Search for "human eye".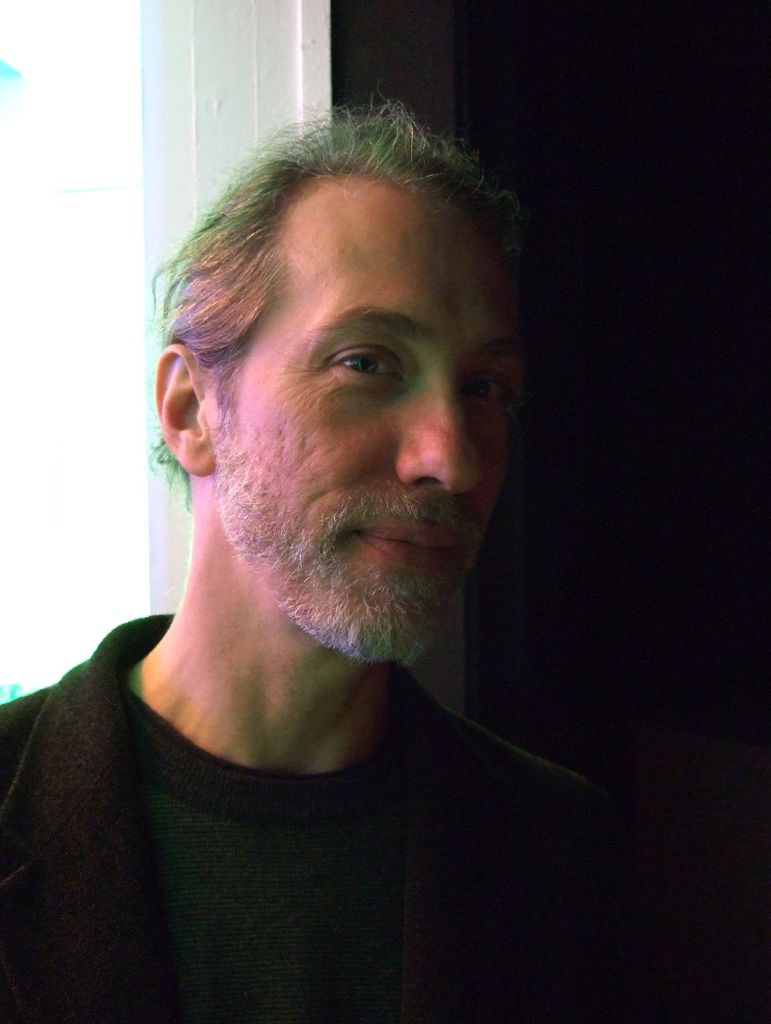
Found at bbox=[459, 370, 517, 414].
